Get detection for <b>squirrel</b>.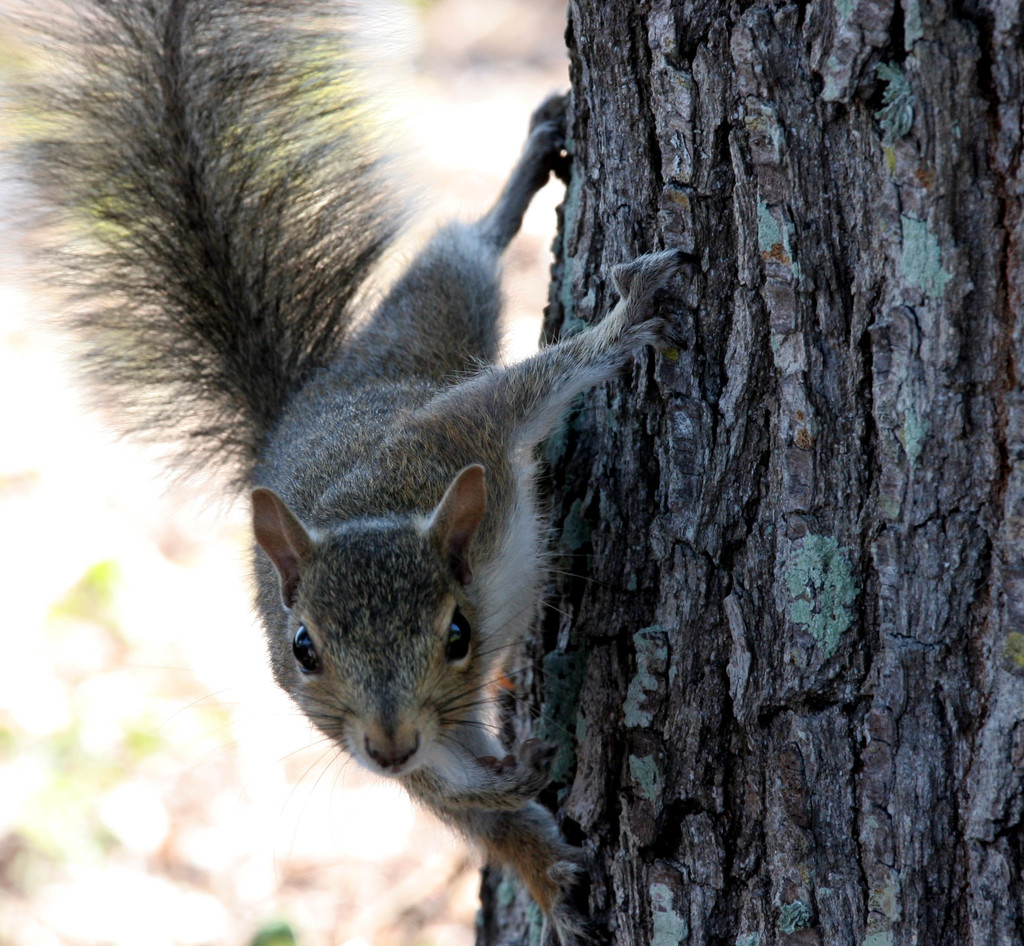
Detection: rect(0, 0, 692, 945).
